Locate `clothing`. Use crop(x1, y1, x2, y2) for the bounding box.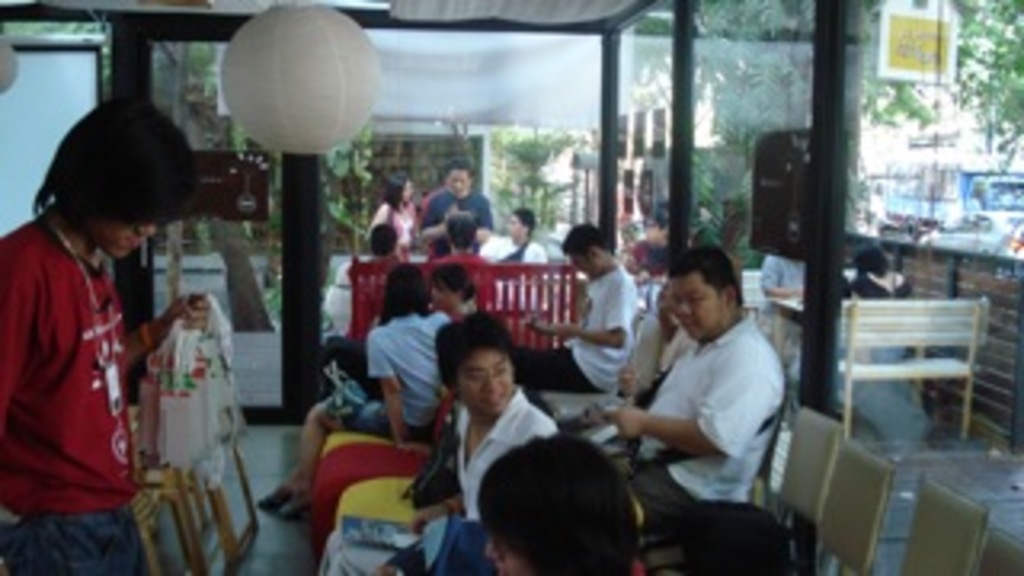
crop(320, 381, 554, 573).
